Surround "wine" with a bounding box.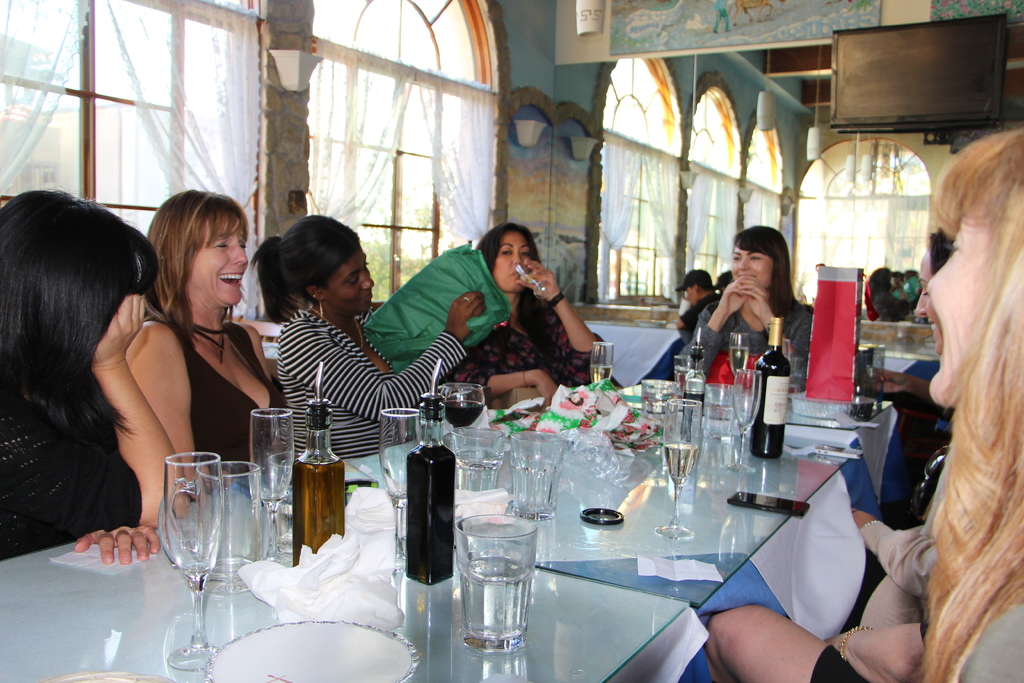
BBox(728, 346, 748, 377).
